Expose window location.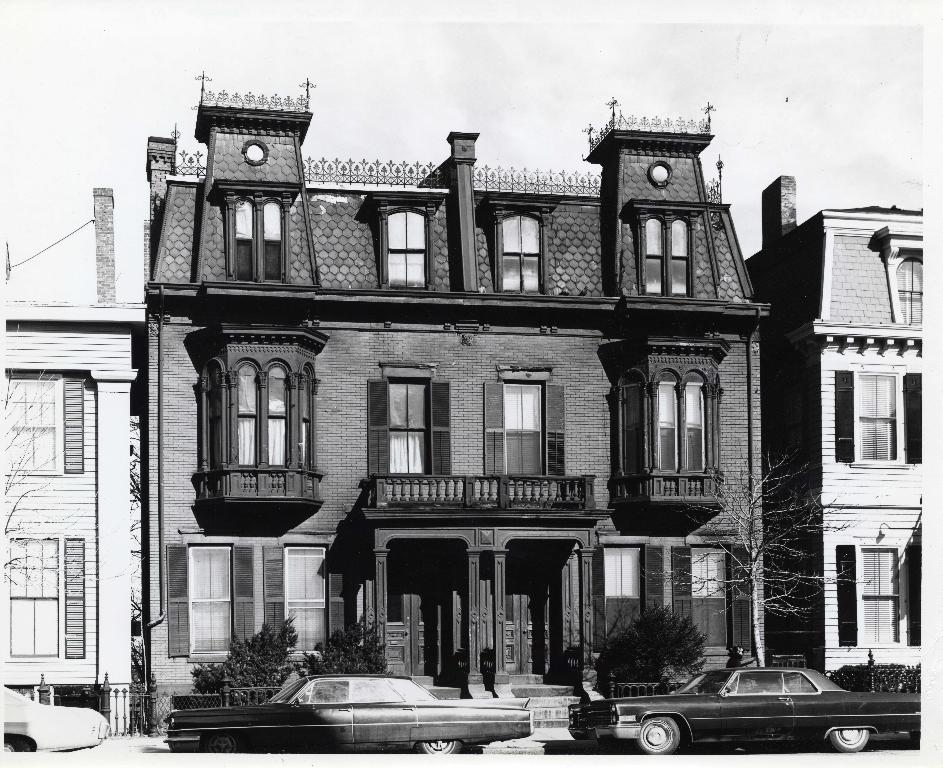
Exposed at left=850, top=536, right=911, bottom=653.
